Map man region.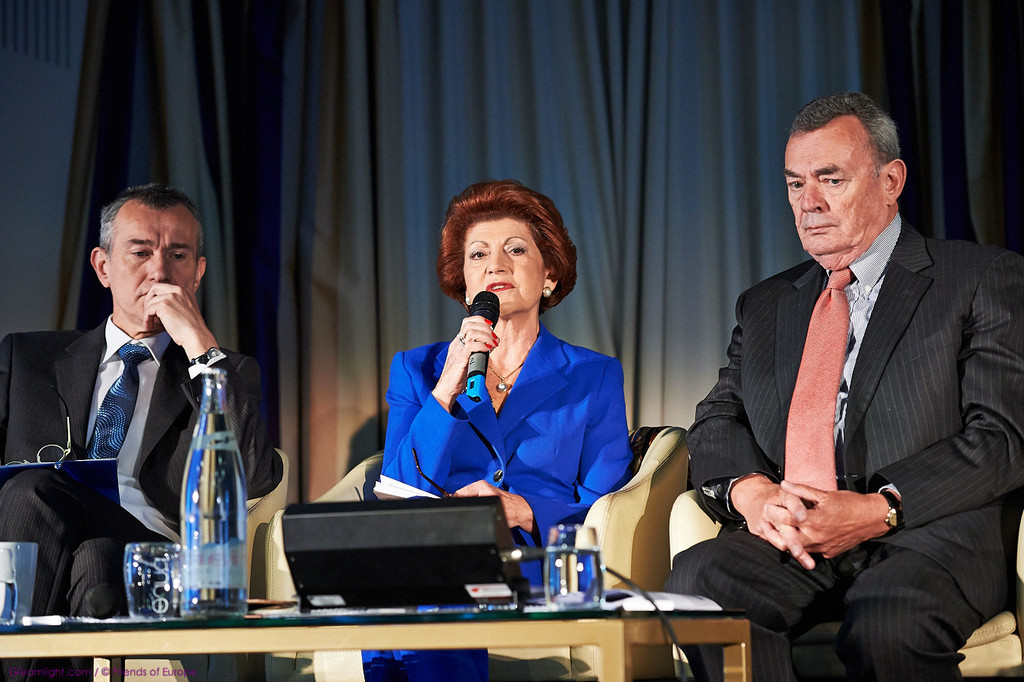
Mapped to 2, 186, 283, 681.
